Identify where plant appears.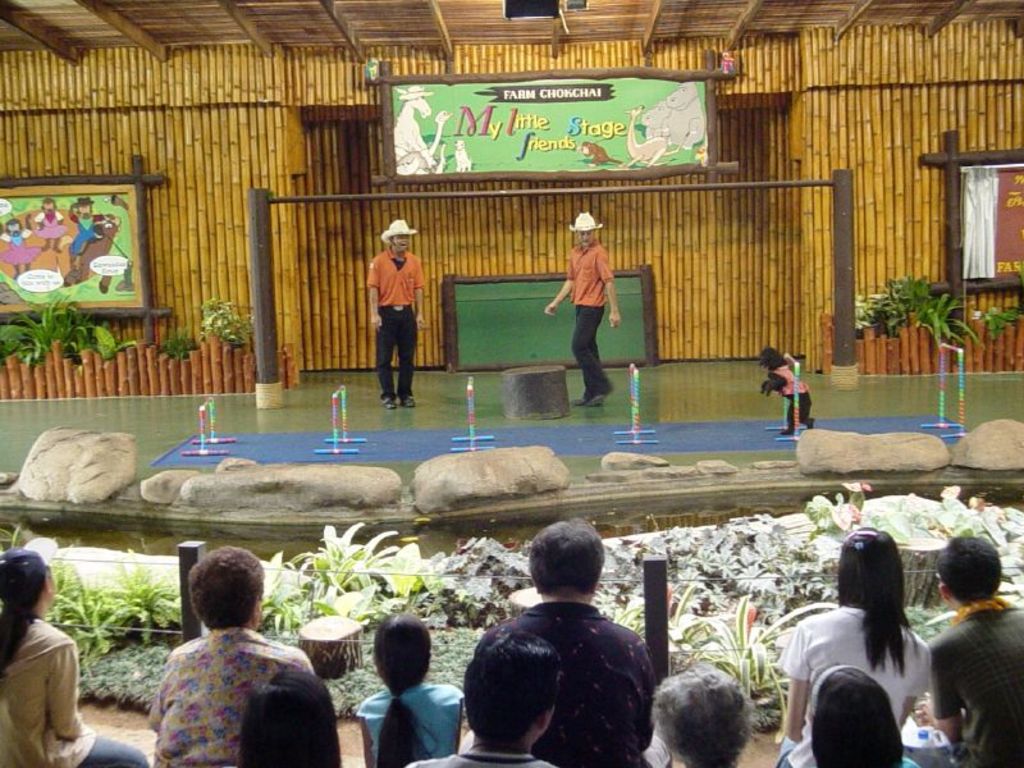
Appears at region(90, 556, 184, 644).
